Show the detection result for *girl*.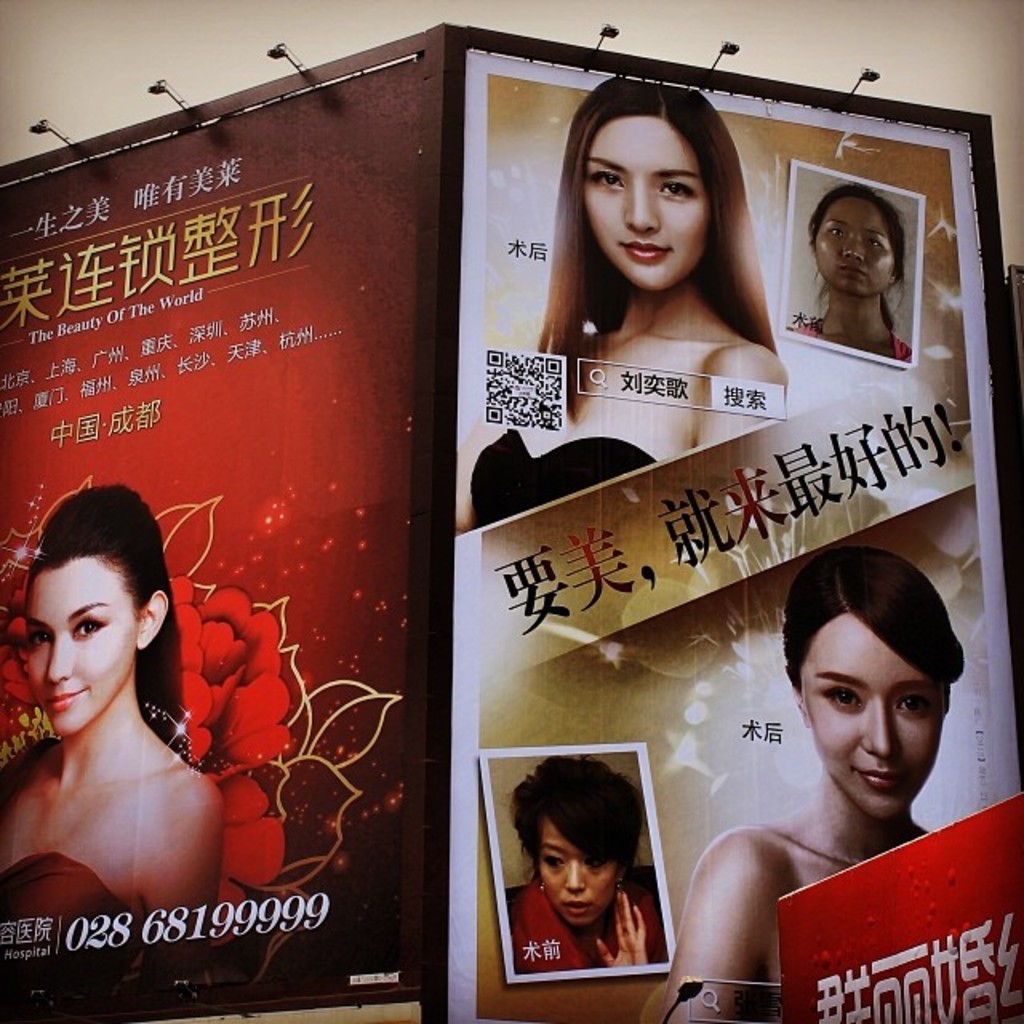
[446, 74, 789, 533].
